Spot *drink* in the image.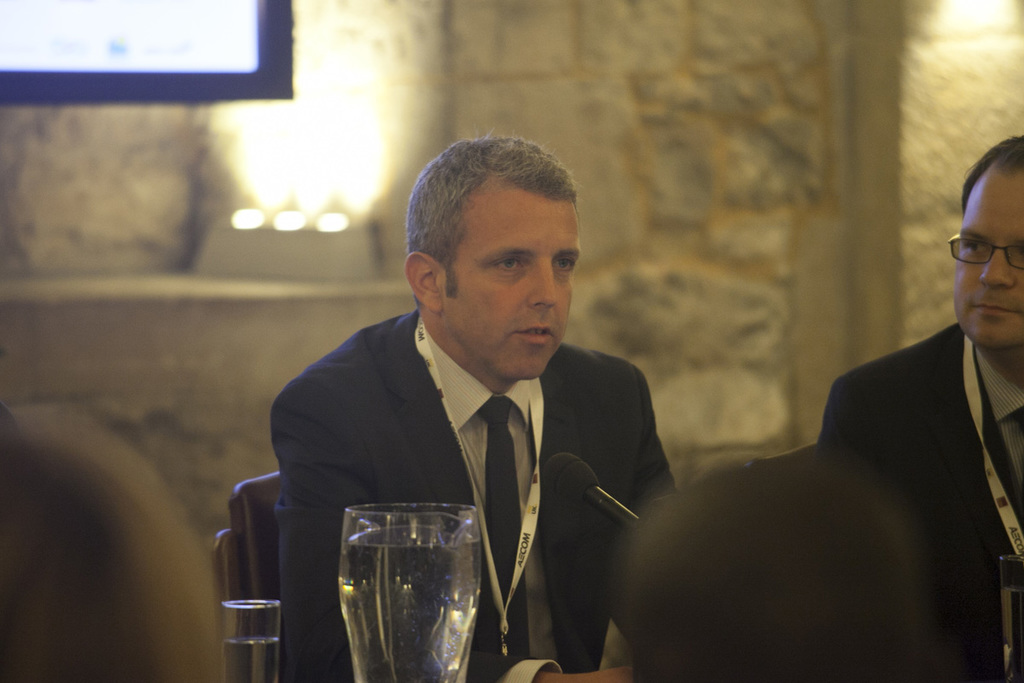
*drink* found at <box>230,590,277,680</box>.
